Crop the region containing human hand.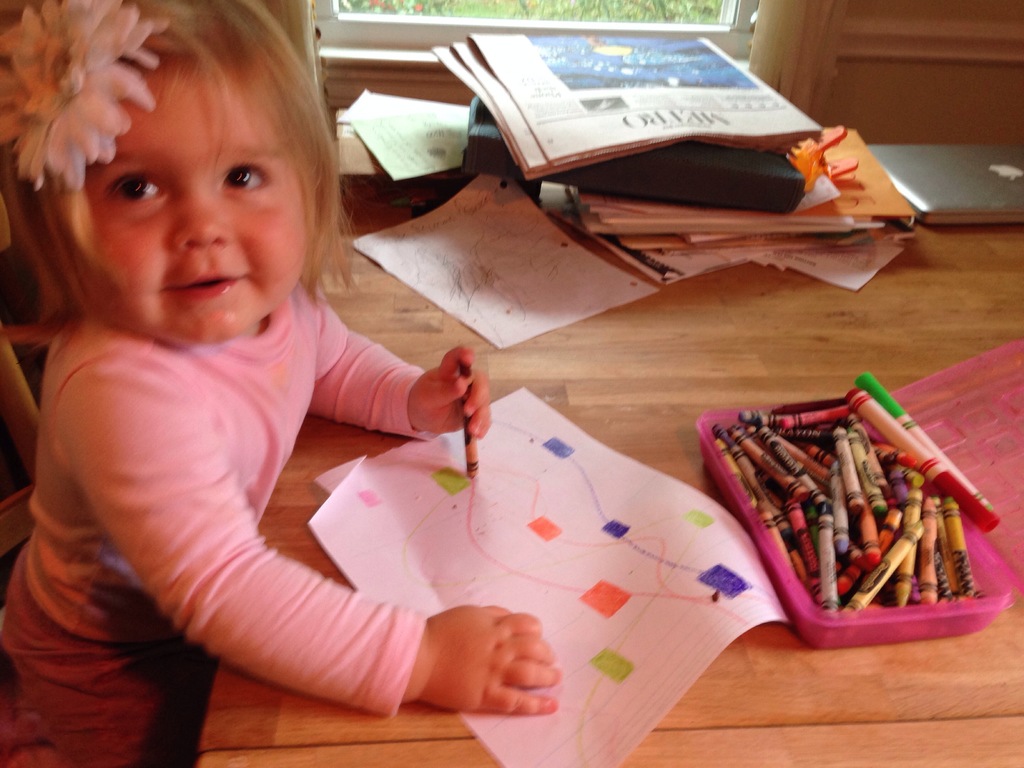
Crop region: 430, 600, 561, 719.
